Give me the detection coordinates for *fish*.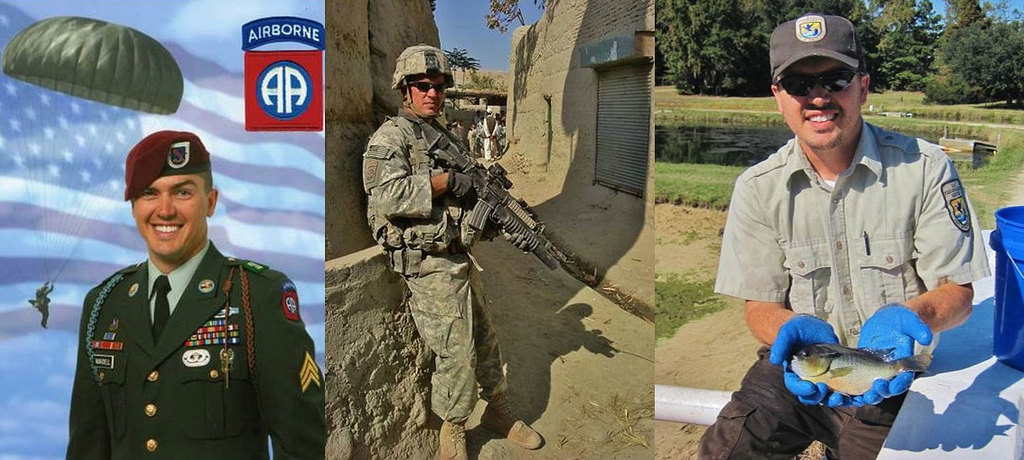
776:313:946:410.
